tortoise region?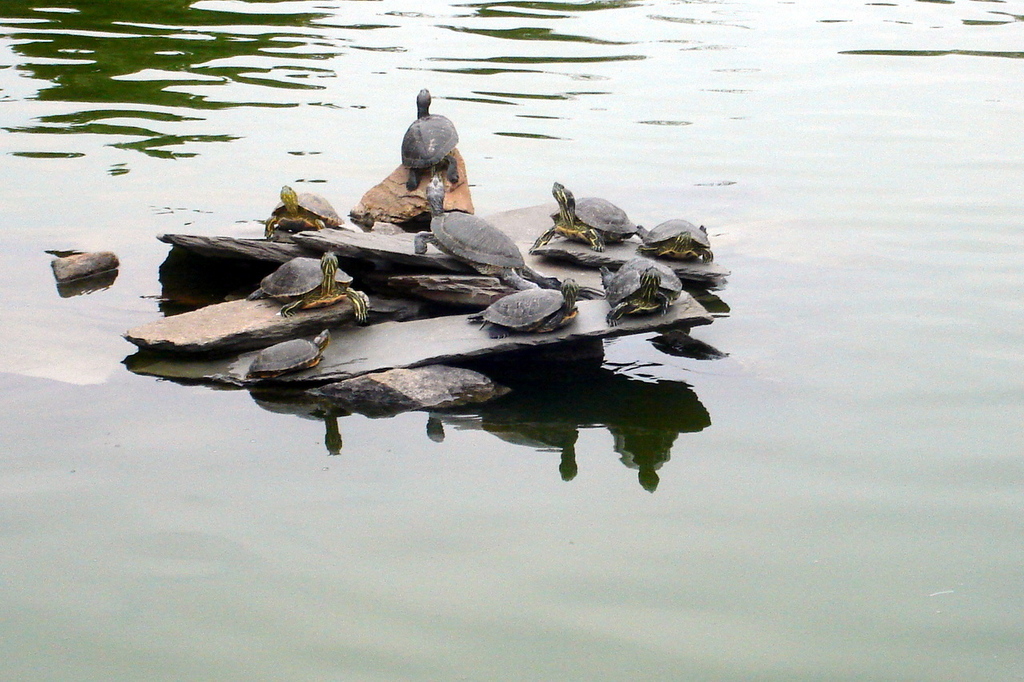
[598,252,681,322]
